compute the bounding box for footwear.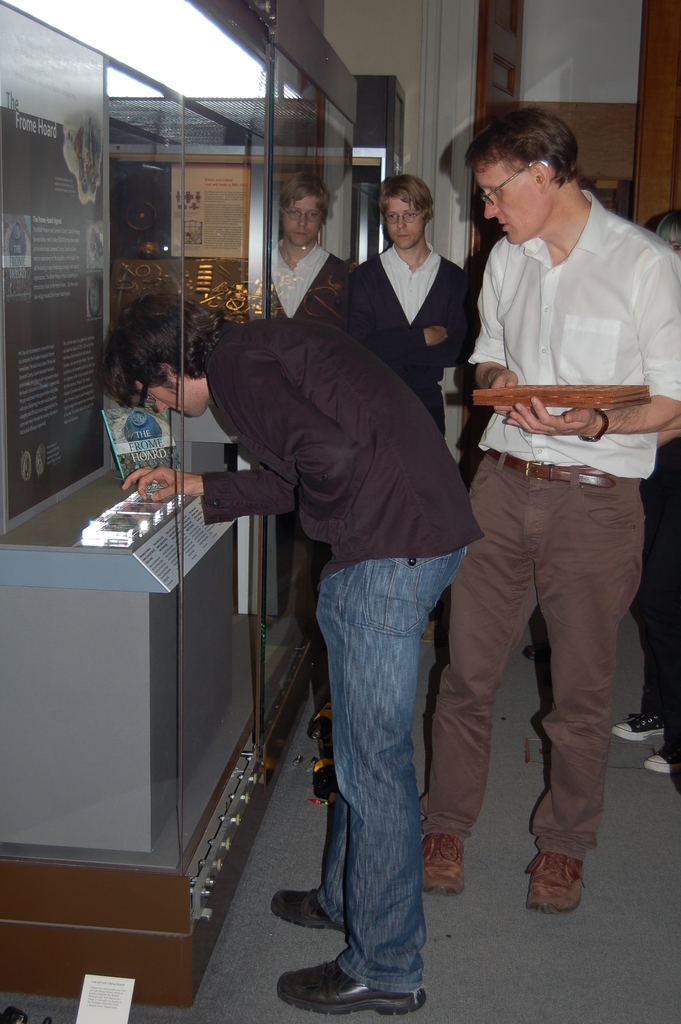
detection(270, 890, 354, 935).
